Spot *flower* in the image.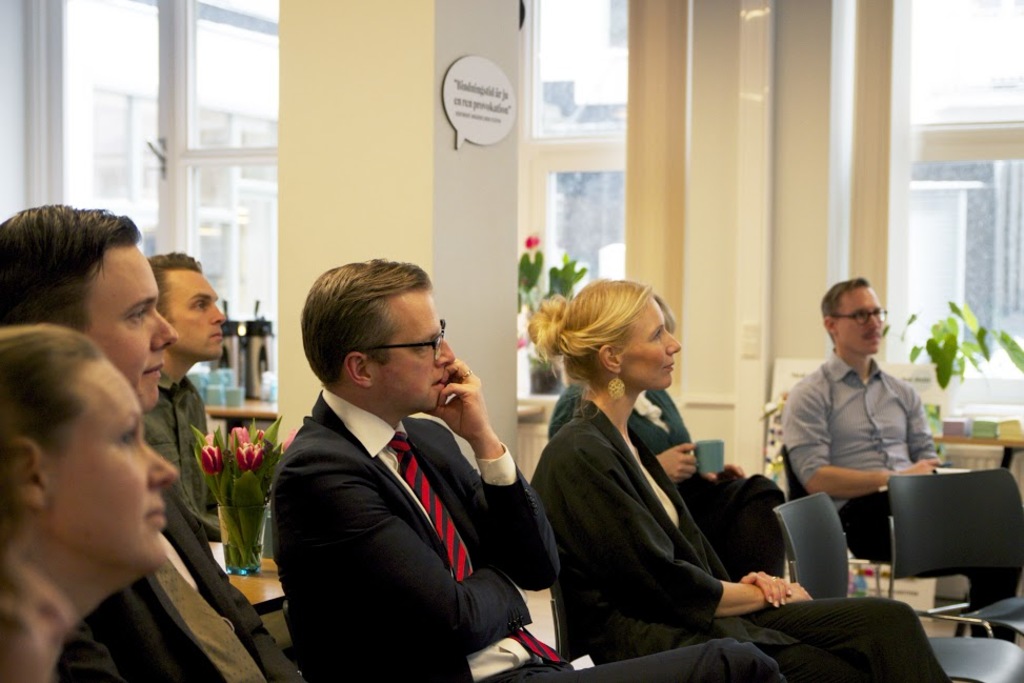
*flower* found at {"left": 229, "top": 428, "right": 253, "bottom": 447}.
